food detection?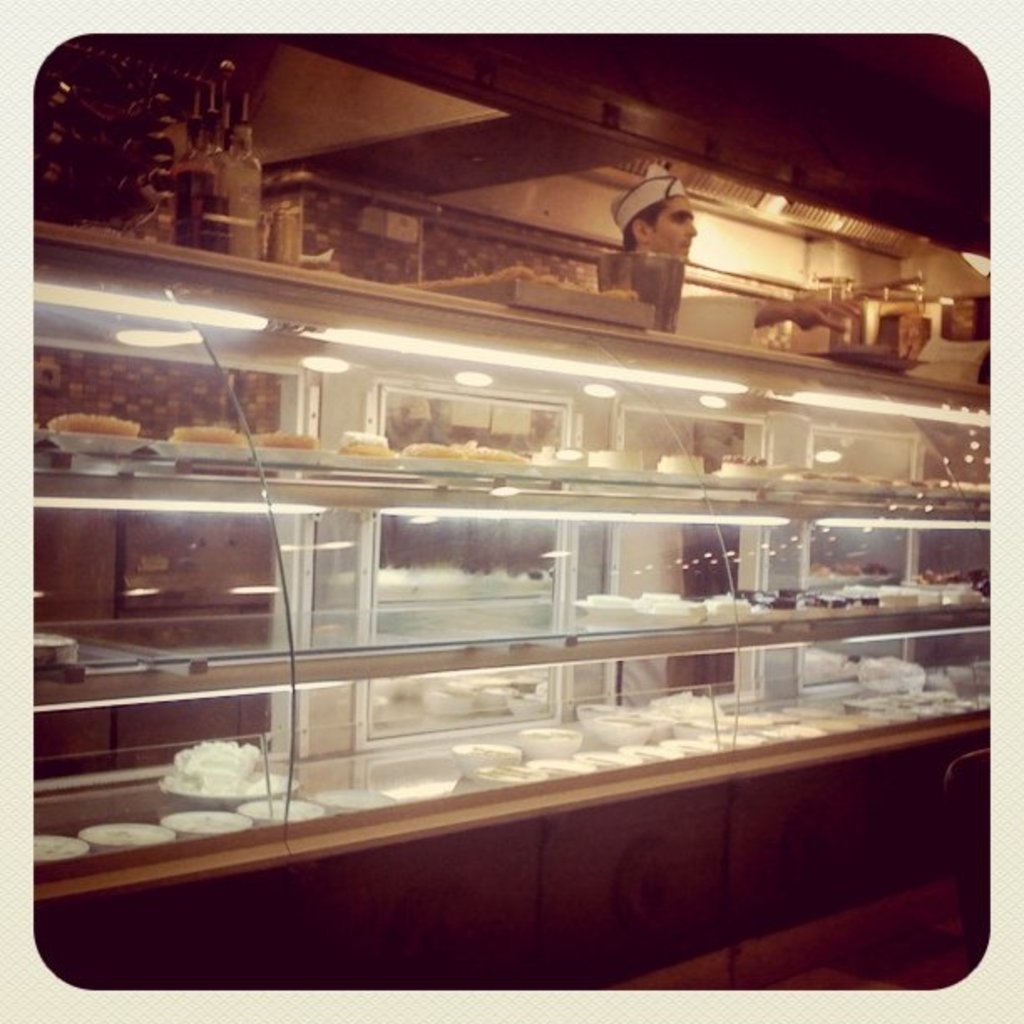
box(403, 438, 465, 460)
